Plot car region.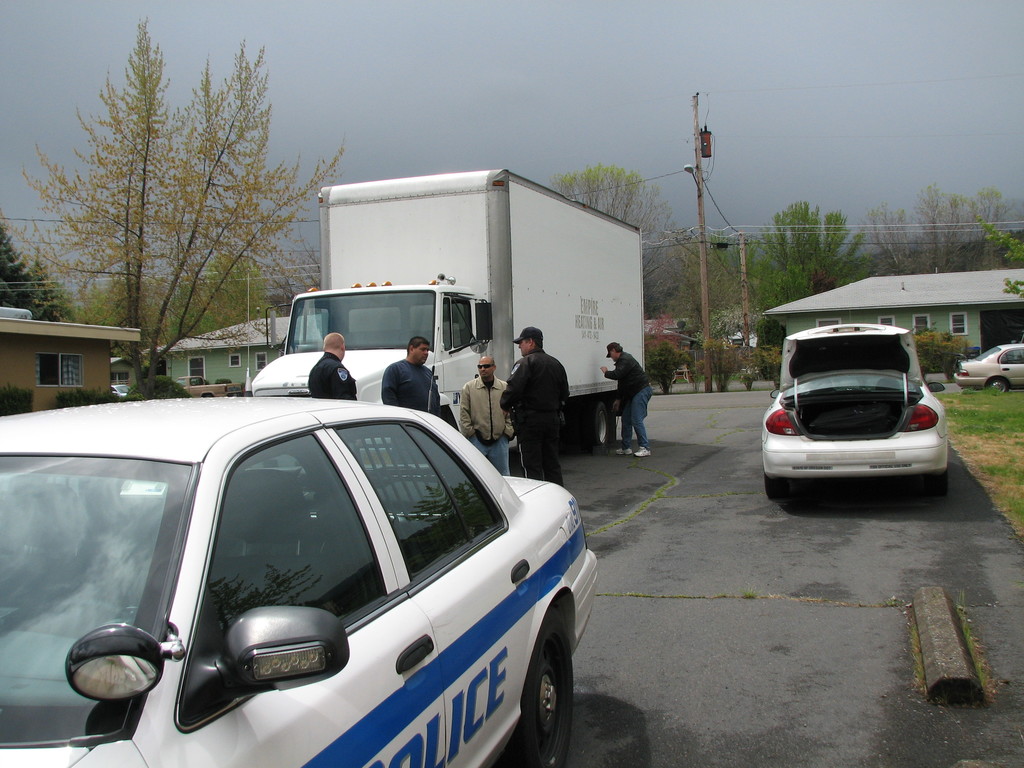
Plotted at <box>112,384,131,397</box>.
